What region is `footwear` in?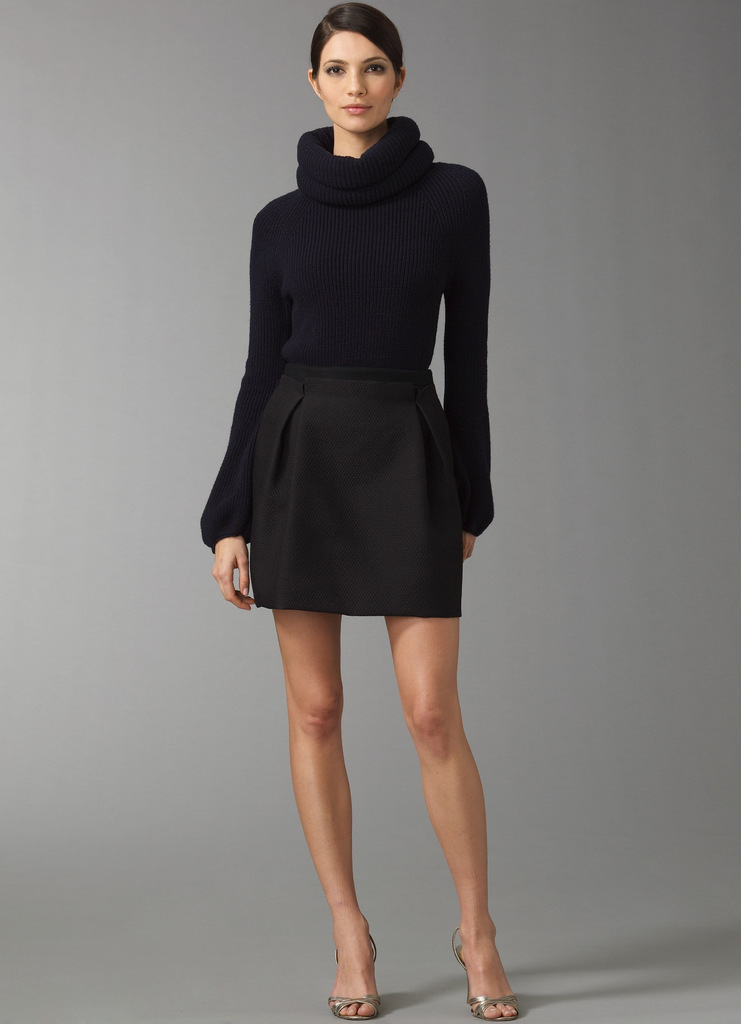
[x1=331, y1=931, x2=380, y2=1023].
